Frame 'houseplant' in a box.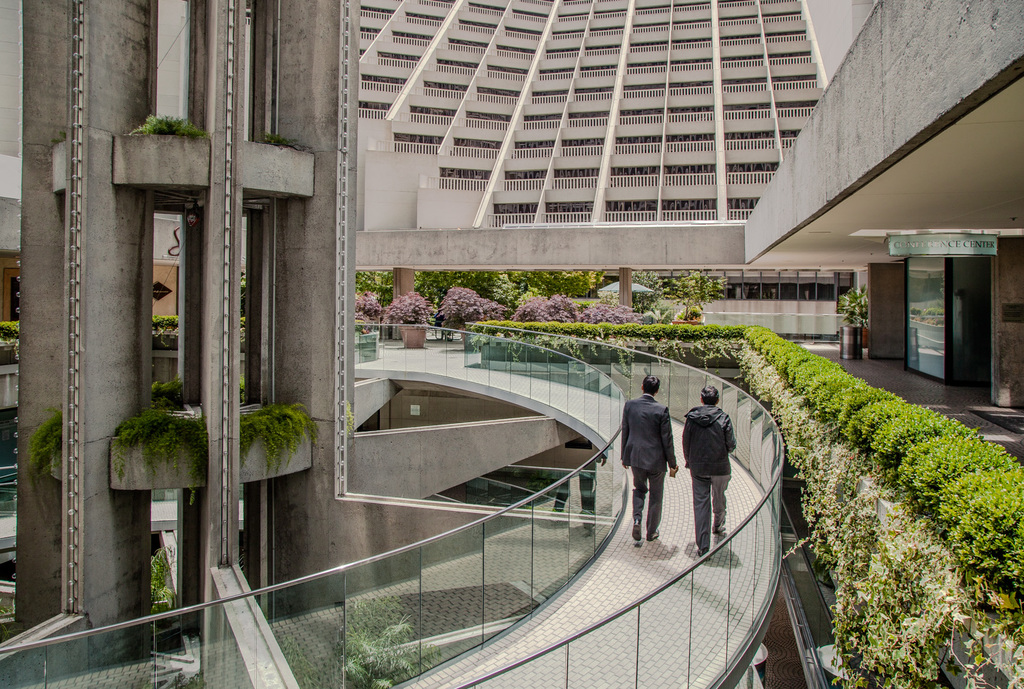
<box>662,271,732,327</box>.
